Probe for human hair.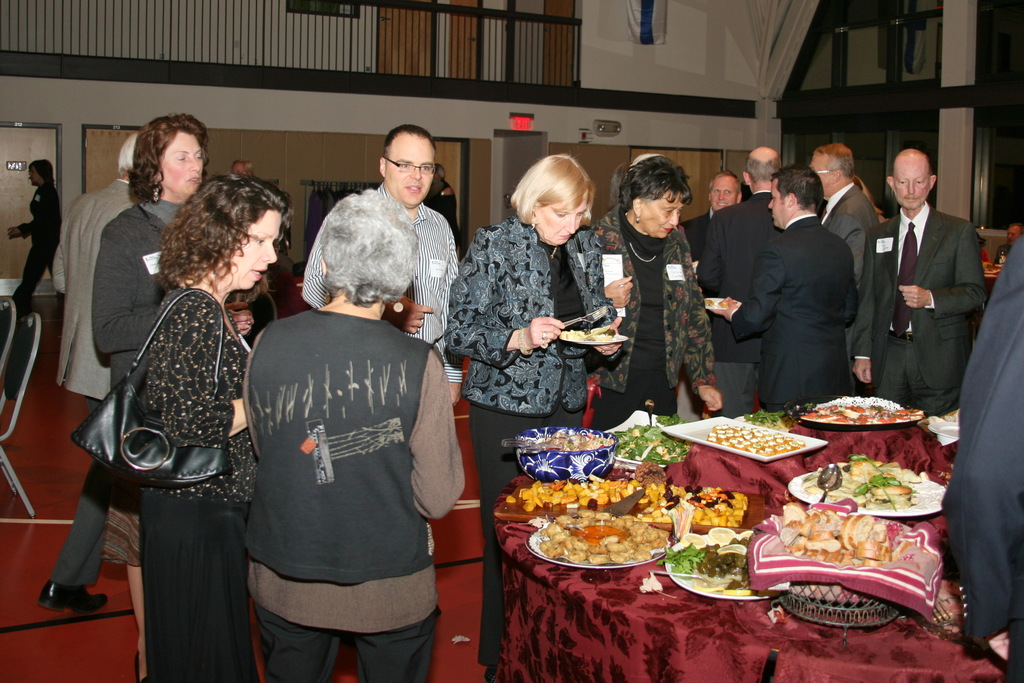
Probe result: 816, 142, 856, 184.
